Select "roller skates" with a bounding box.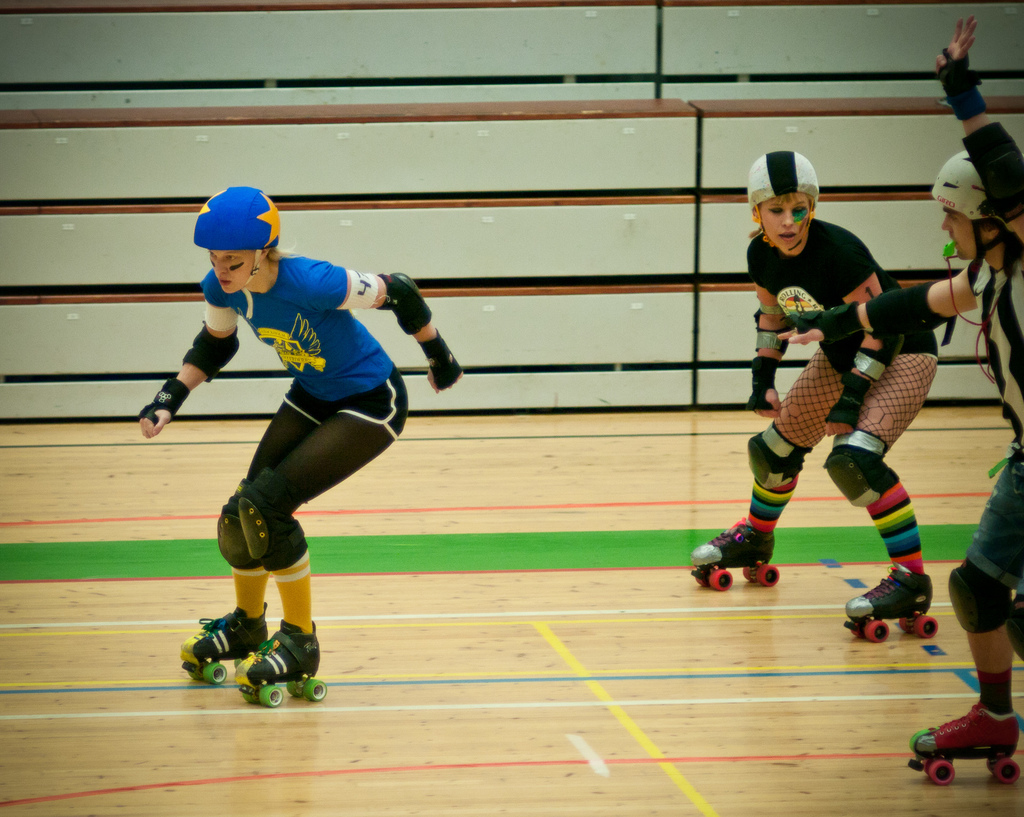
<box>179,603,266,688</box>.
